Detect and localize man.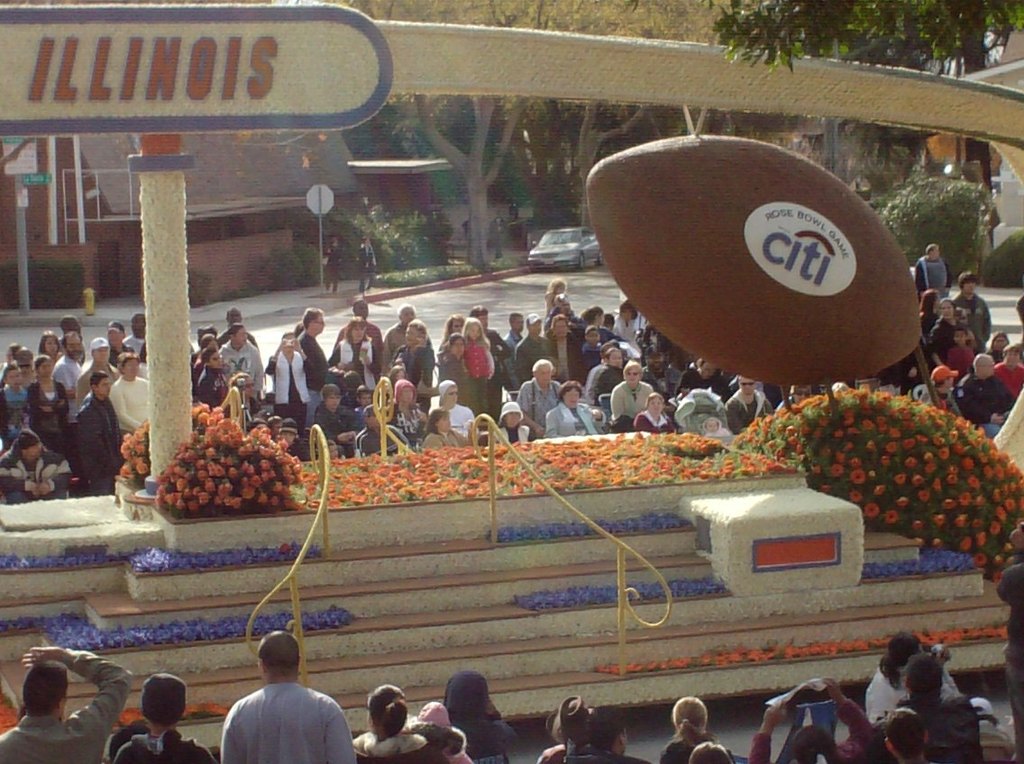
Localized at 644,345,681,390.
